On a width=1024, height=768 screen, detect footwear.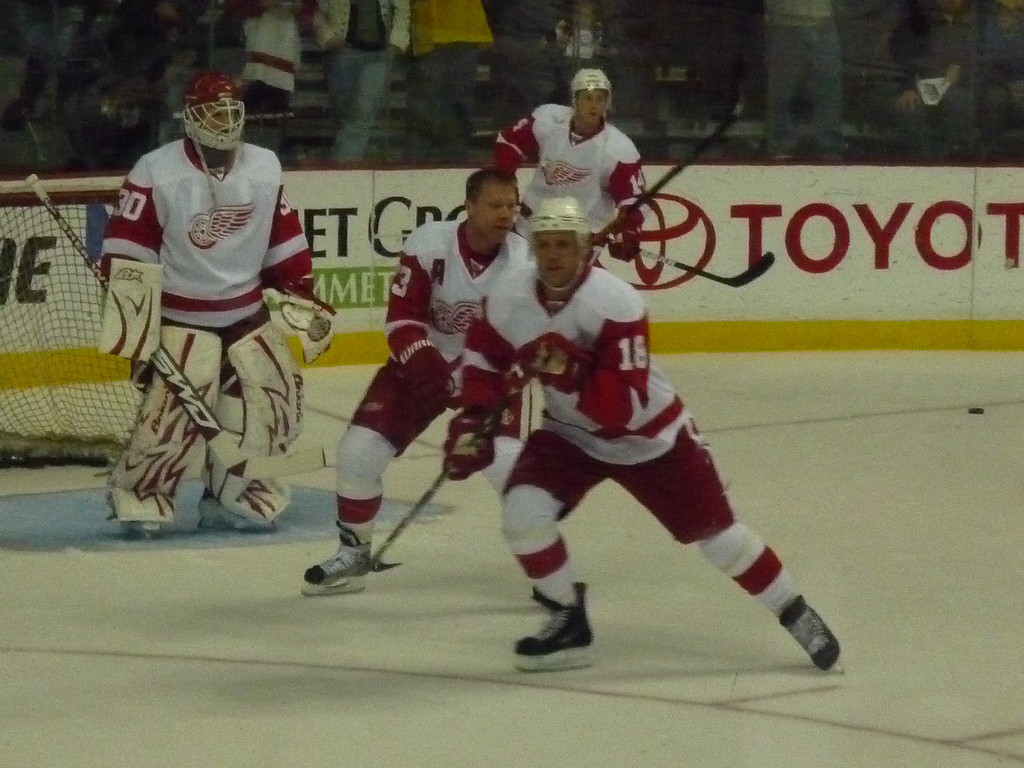
[294,516,369,590].
